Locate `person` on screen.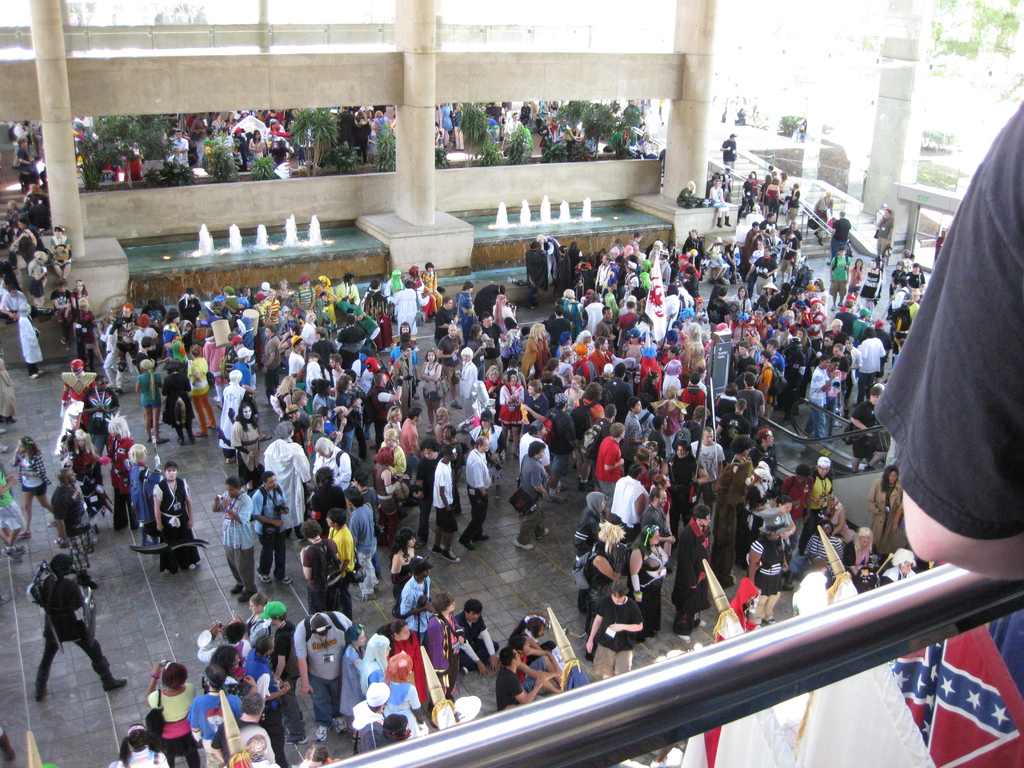
On screen at 305:516:348:612.
